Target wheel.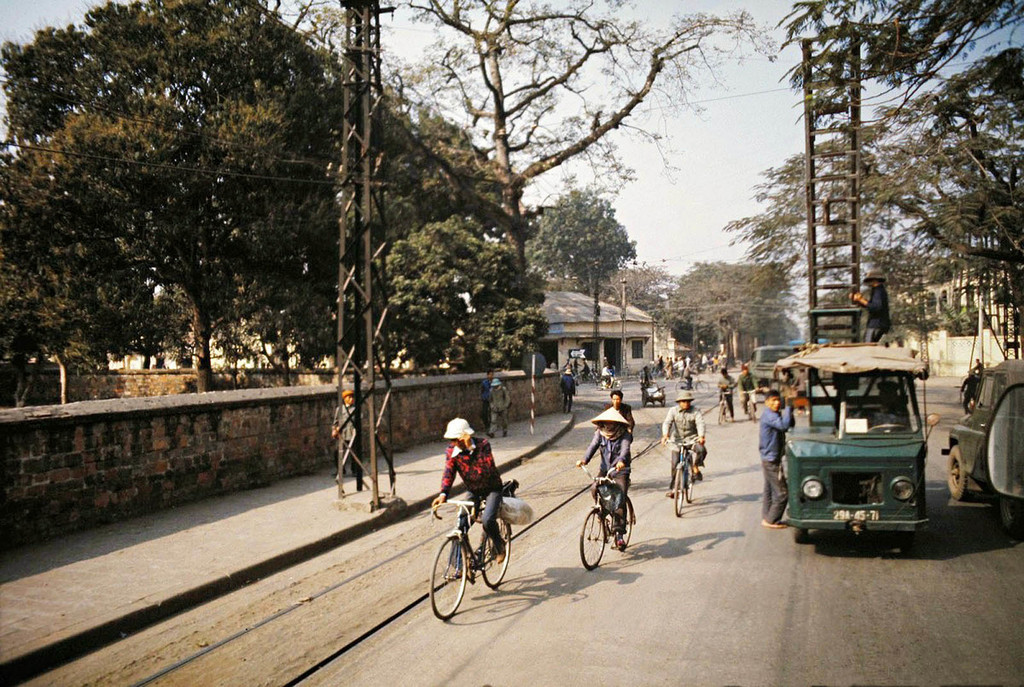
Target region: (672, 459, 694, 523).
